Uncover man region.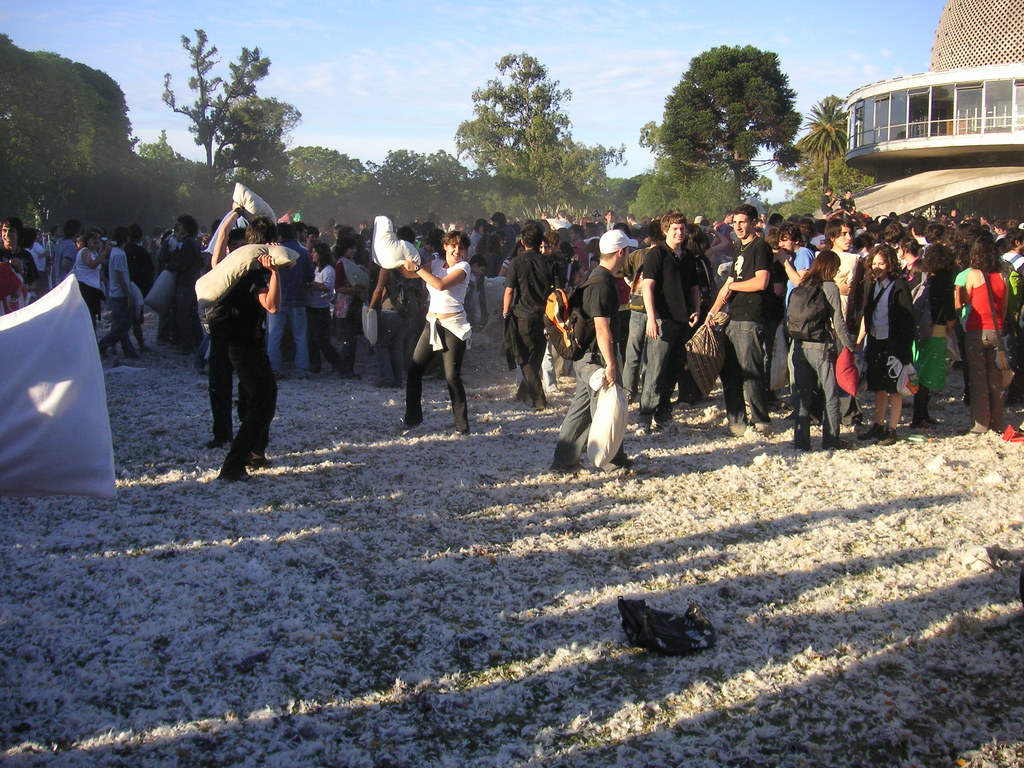
Uncovered: region(637, 209, 698, 440).
